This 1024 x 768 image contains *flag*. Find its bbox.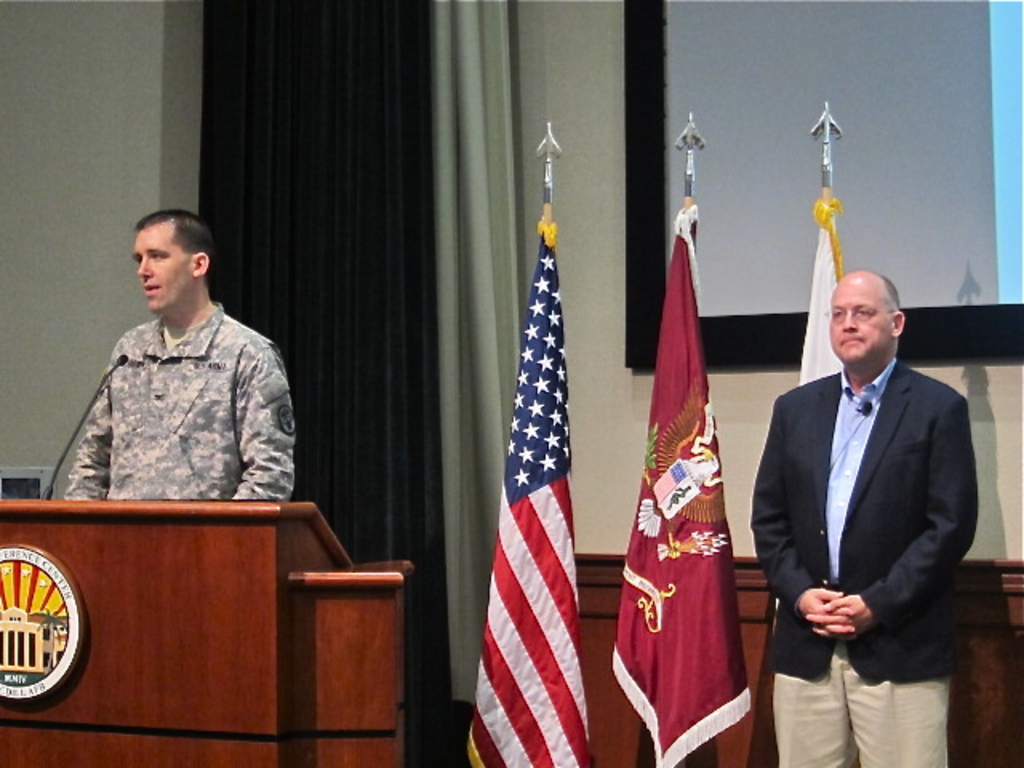
left=464, top=170, right=608, bottom=767.
